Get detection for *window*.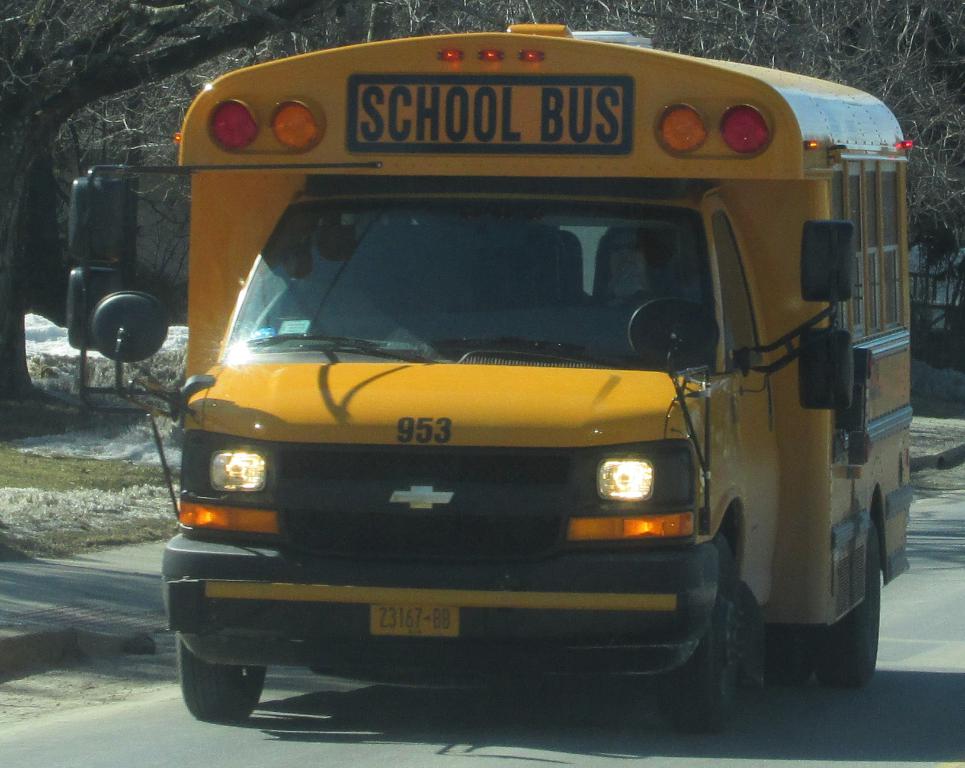
Detection: bbox=(724, 214, 763, 371).
